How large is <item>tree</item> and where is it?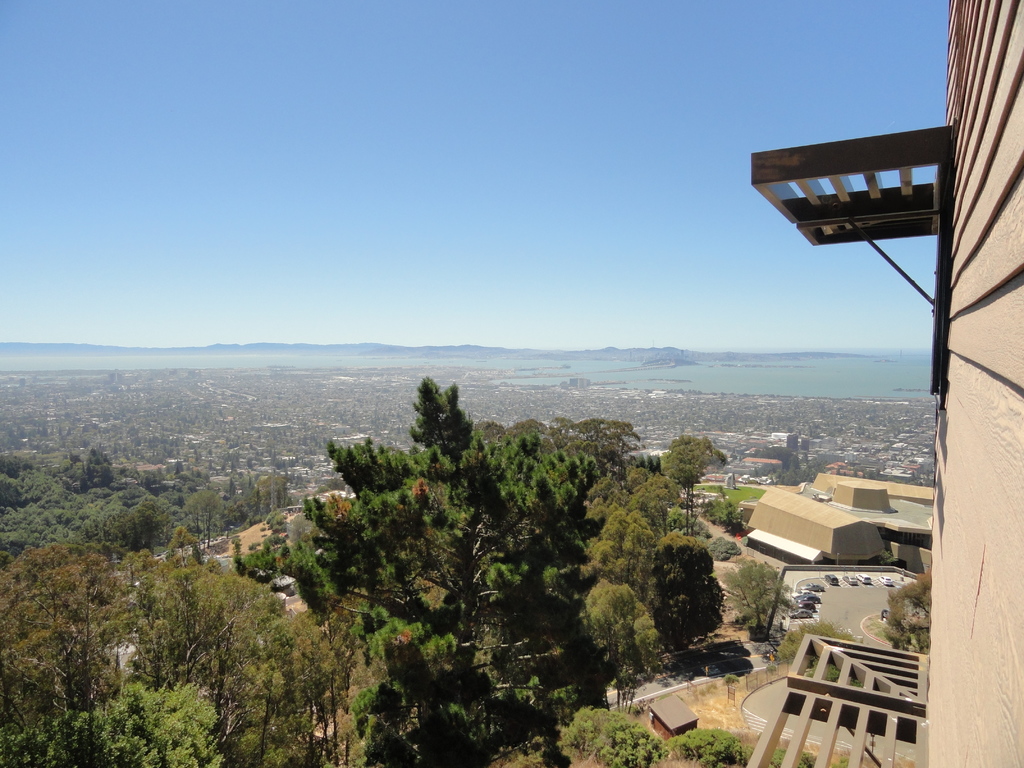
Bounding box: left=877, top=569, right=939, bottom=655.
